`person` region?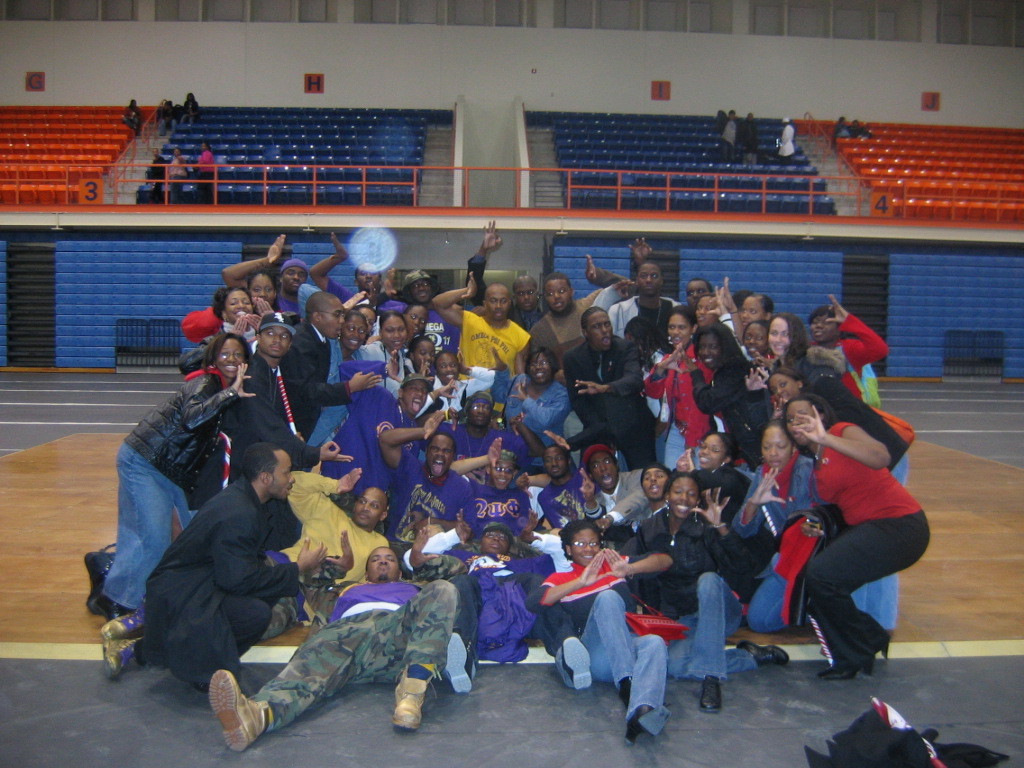
[503, 339, 576, 467]
